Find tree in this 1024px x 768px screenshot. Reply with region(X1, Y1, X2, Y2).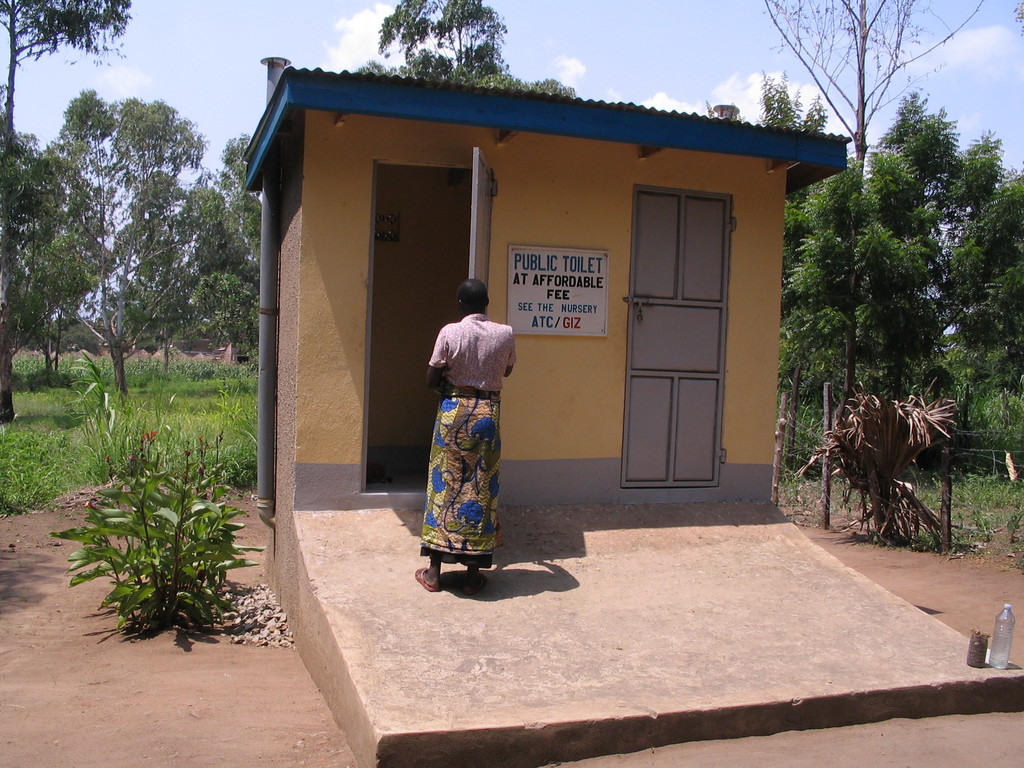
region(177, 131, 260, 365).
